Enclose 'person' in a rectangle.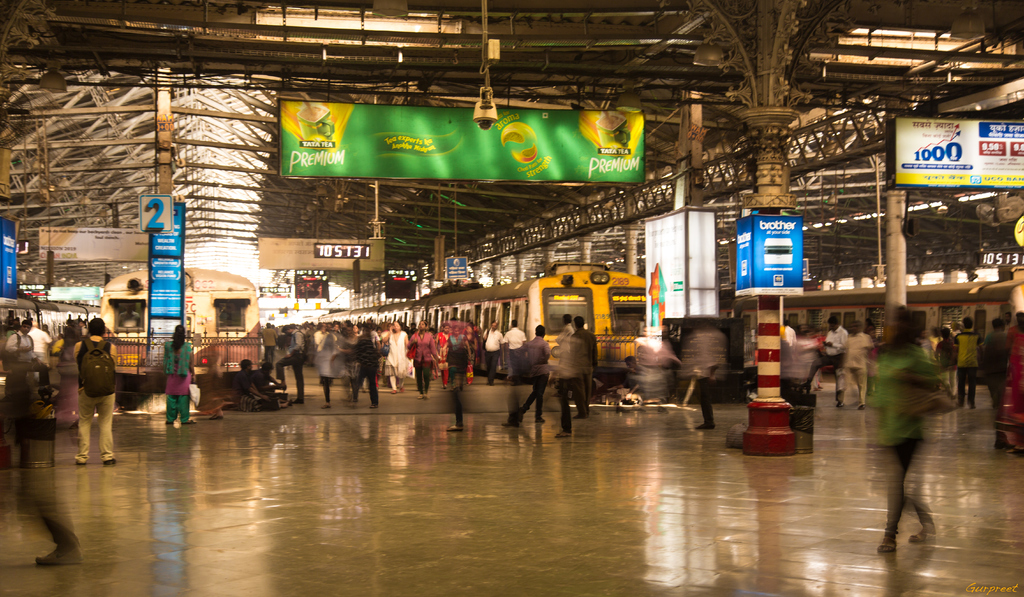
{"x1": 980, "y1": 318, "x2": 1012, "y2": 415}.
